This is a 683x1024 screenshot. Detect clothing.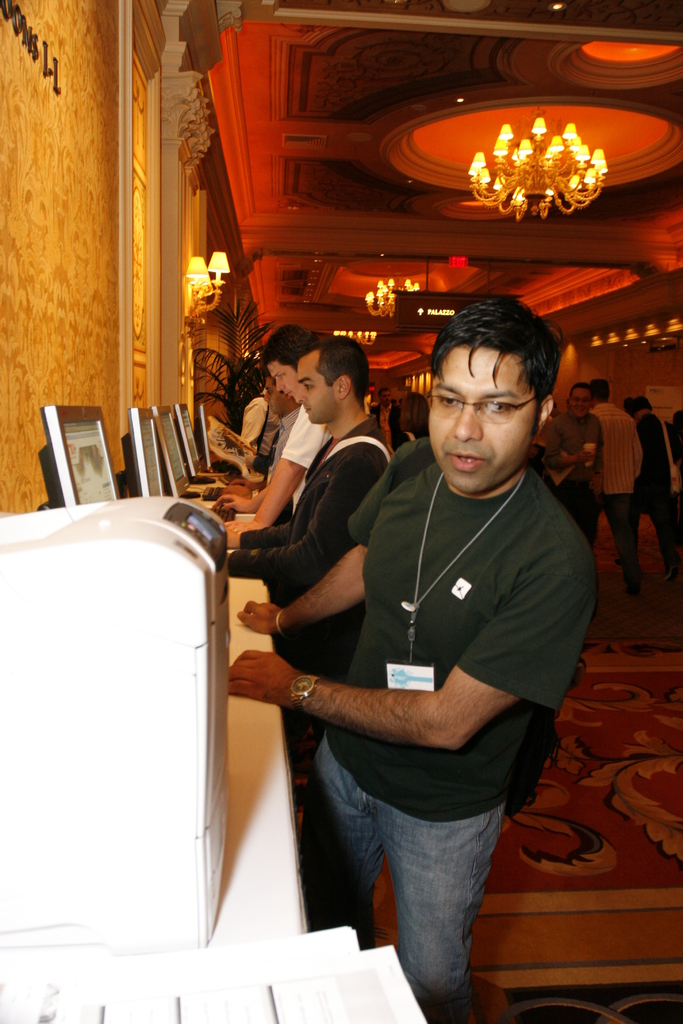
select_region(586, 403, 641, 561).
